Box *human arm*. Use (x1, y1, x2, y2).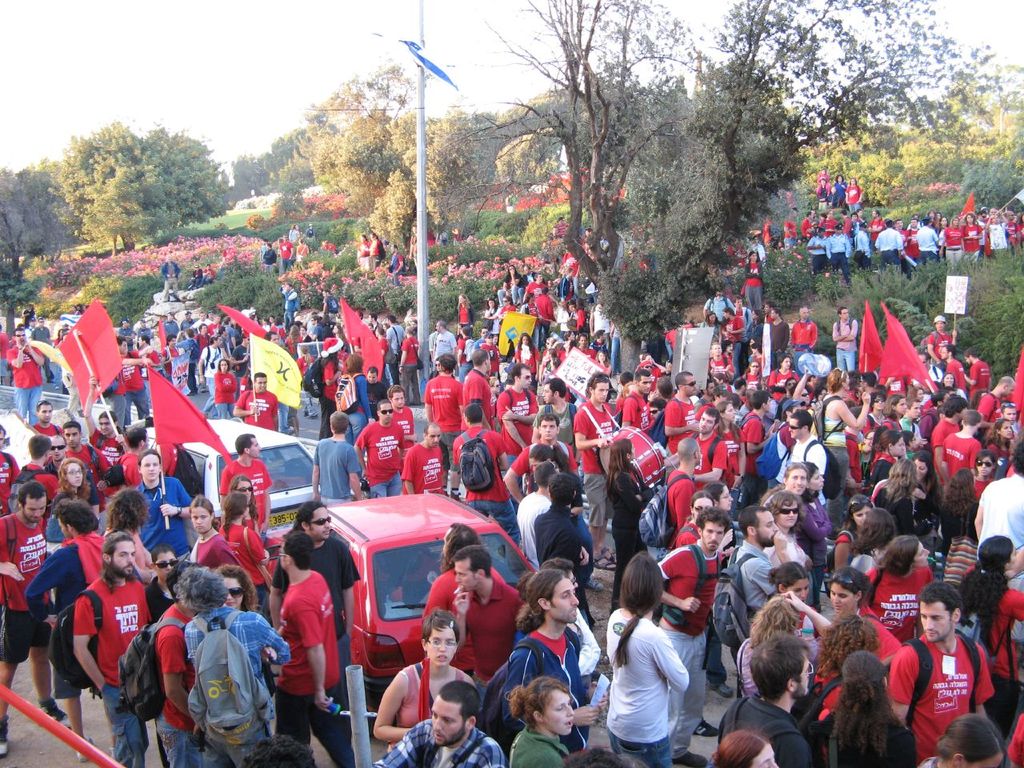
(498, 668, 594, 734).
